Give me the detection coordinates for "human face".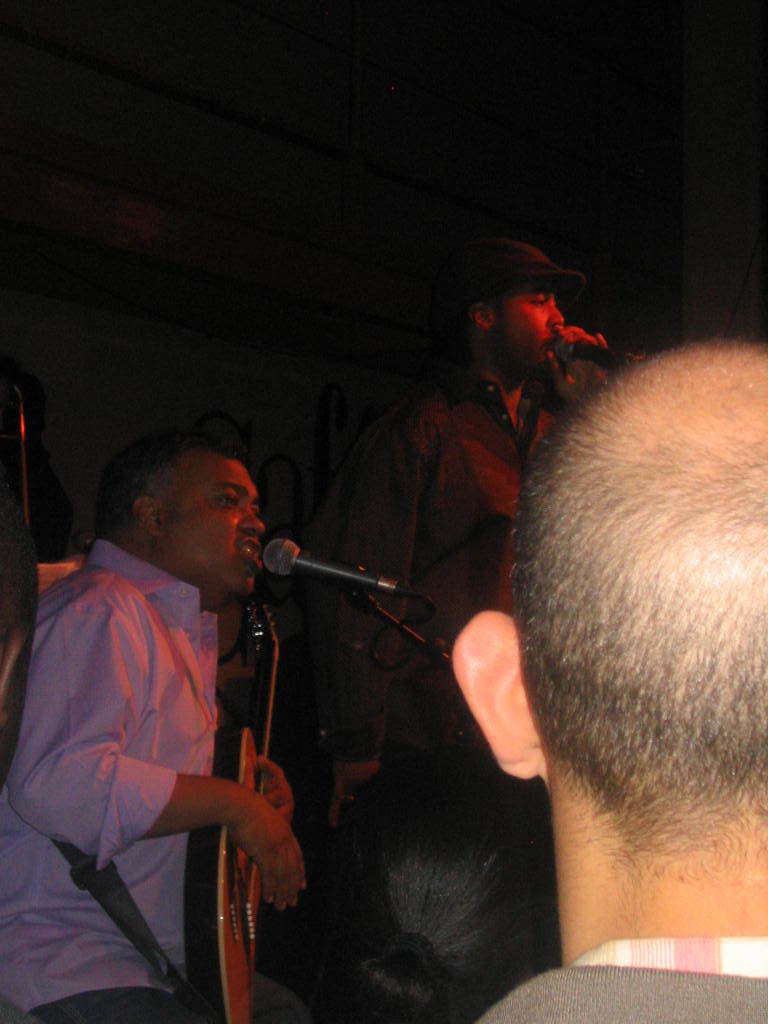
Rect(160, 451, 273, 600).
